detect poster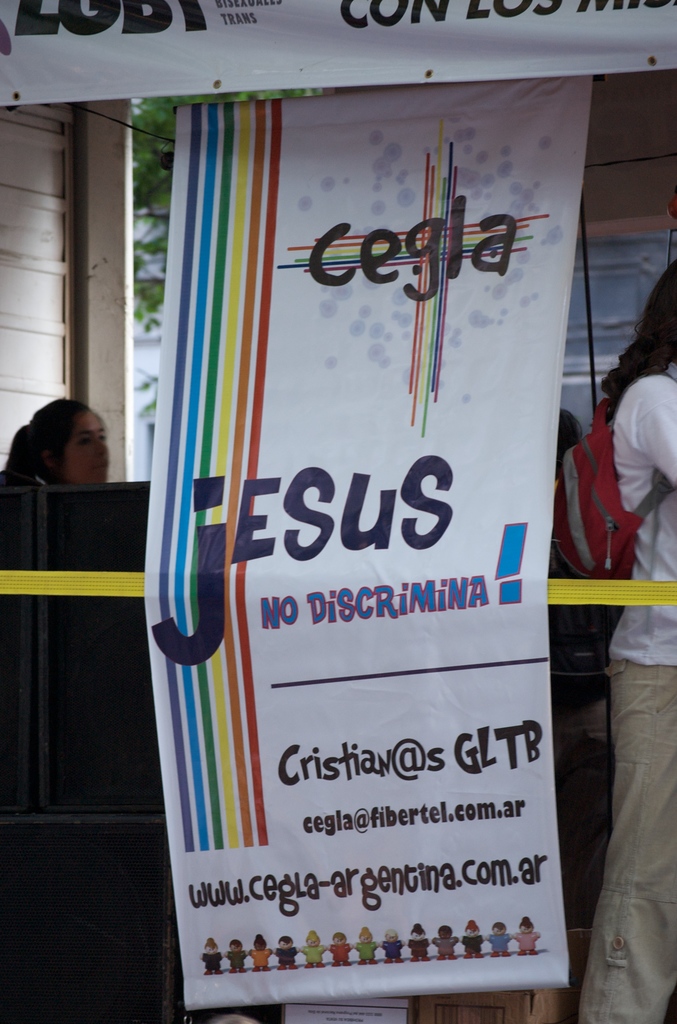
(x1=143, y1=75, x2=597, y2=1009)
